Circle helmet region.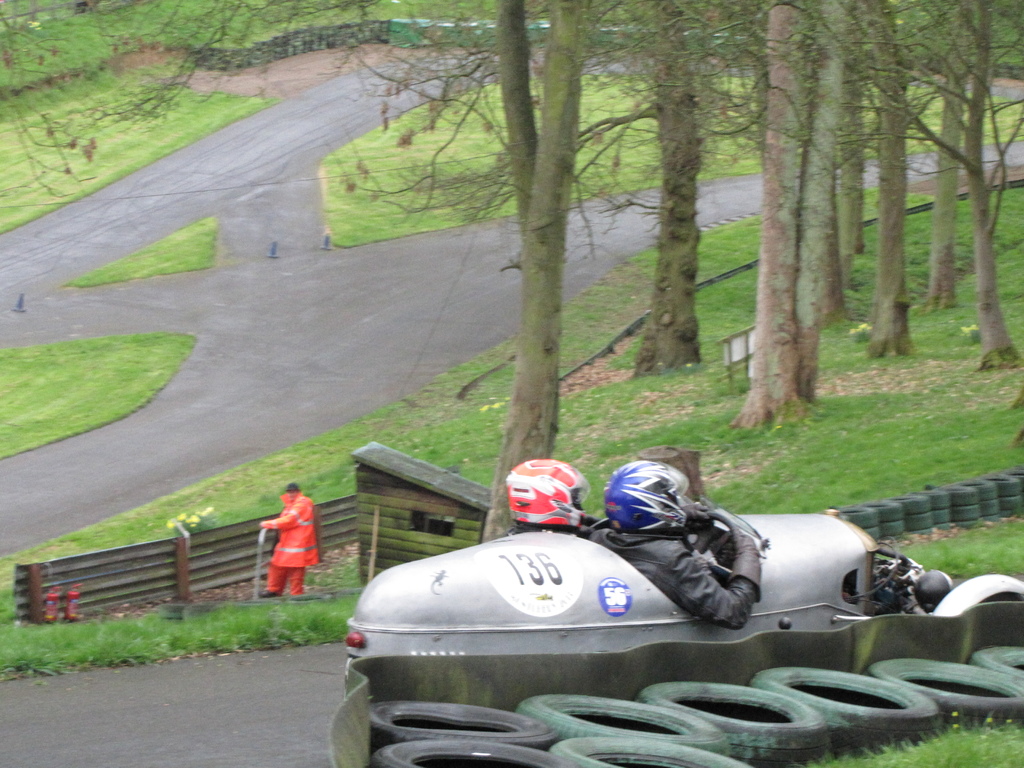
Region: (left=502, top=477, right=593, bottom=545).
